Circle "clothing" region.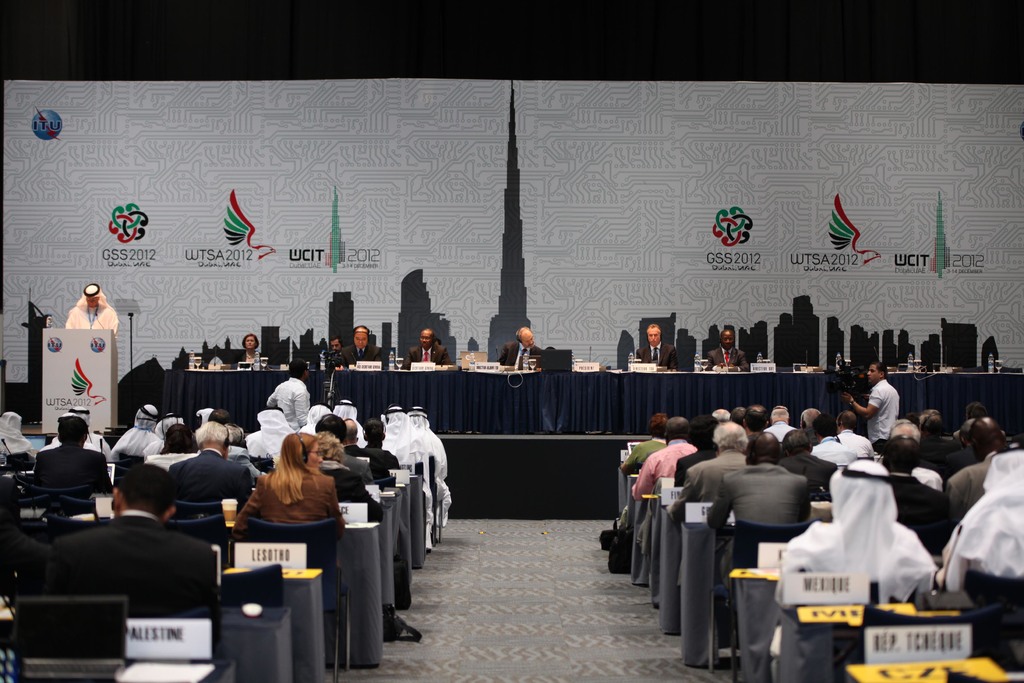
Region: bbox=[332, 399, 365, 440].
